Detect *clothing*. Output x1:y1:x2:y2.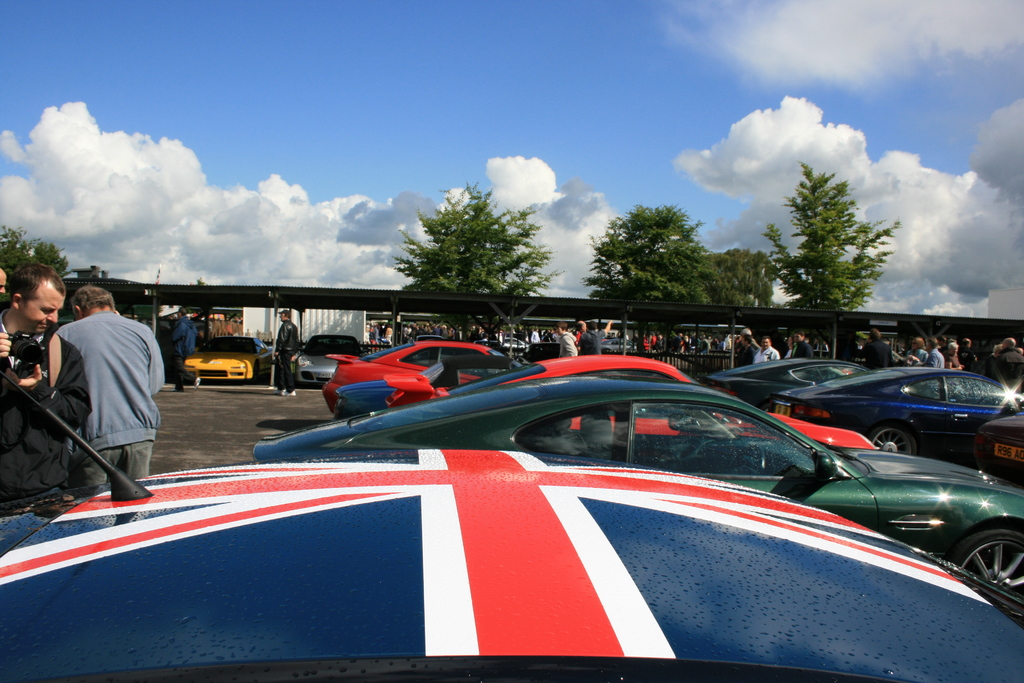
736:340:757:366.
